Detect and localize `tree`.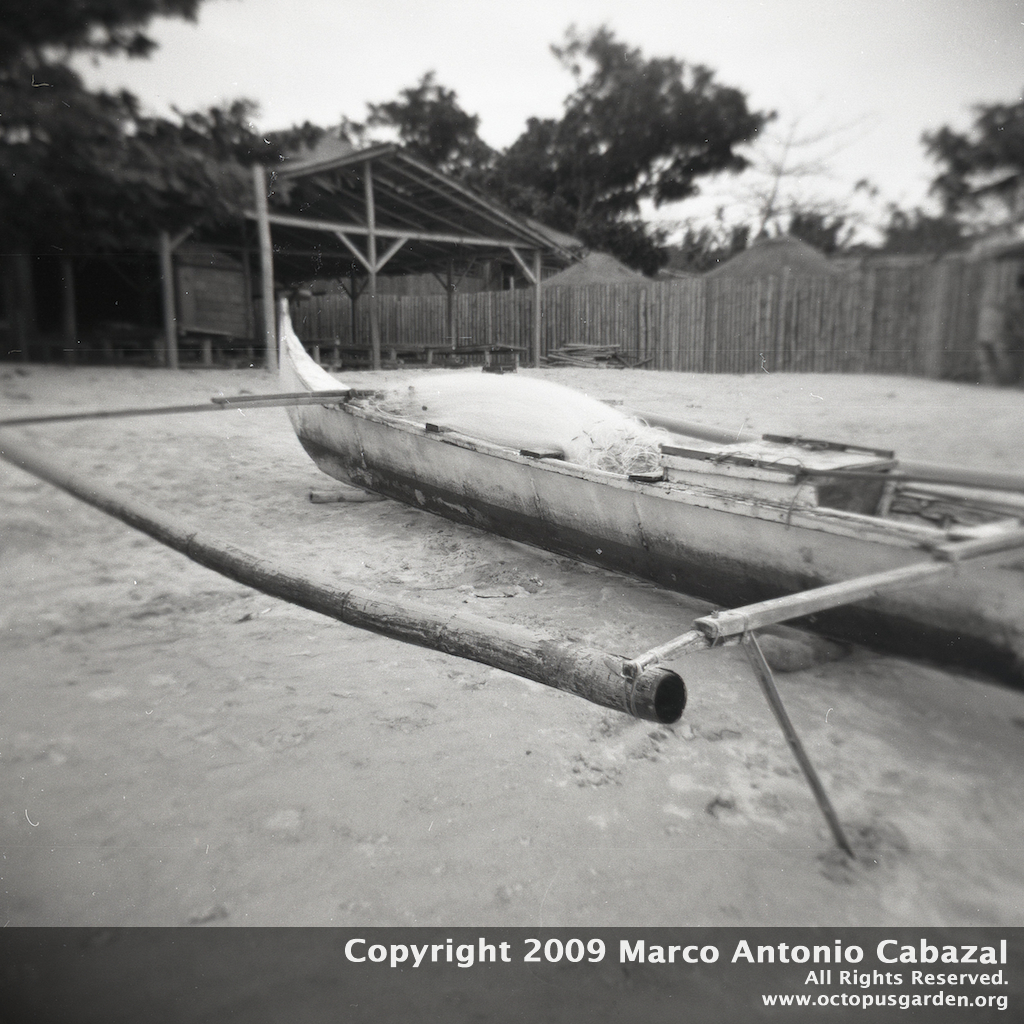
Localized at [x1=382, y1=72, x2=519, y2=184].
